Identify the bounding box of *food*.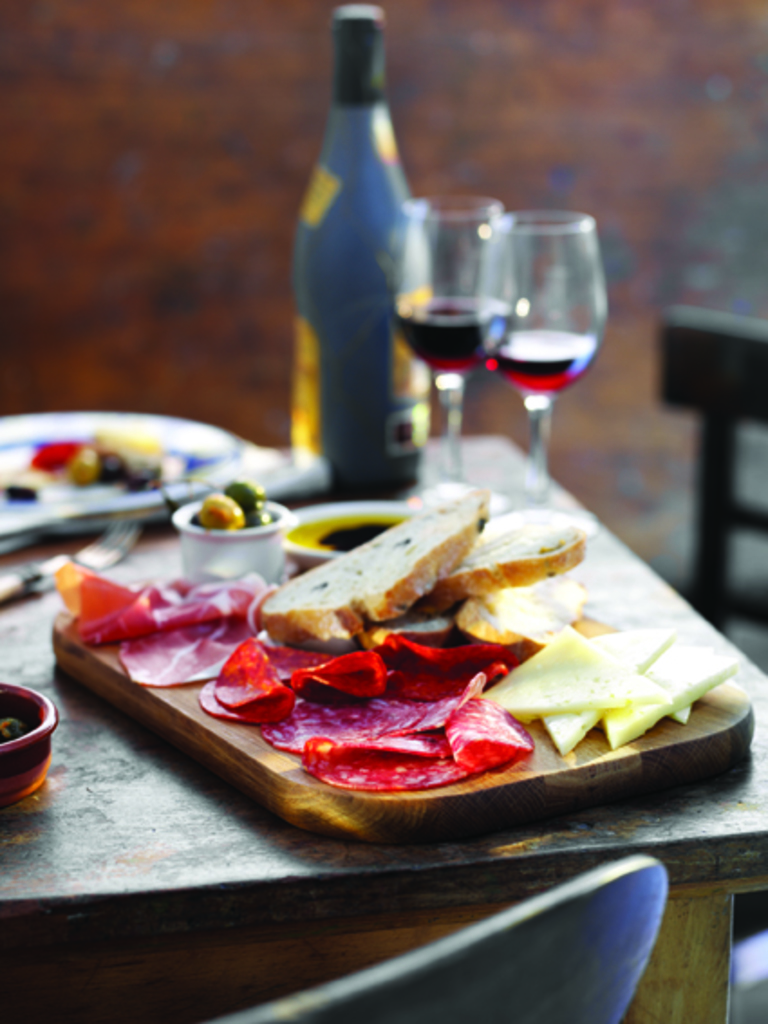
193,603,542,804.
